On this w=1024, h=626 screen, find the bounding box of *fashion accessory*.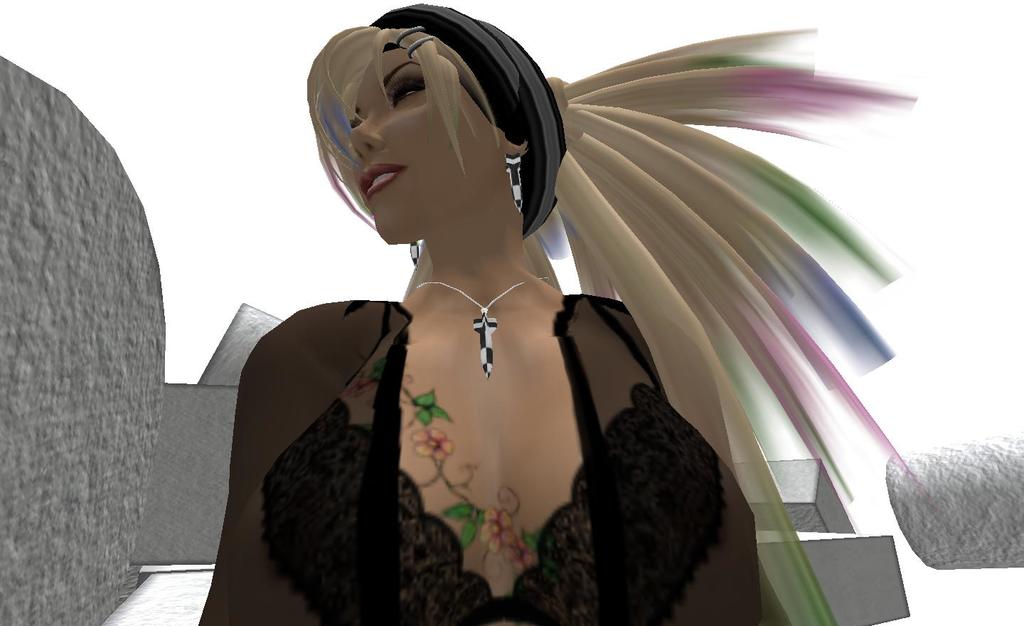
Bounding box: <box>376,0,958,625</box>.
